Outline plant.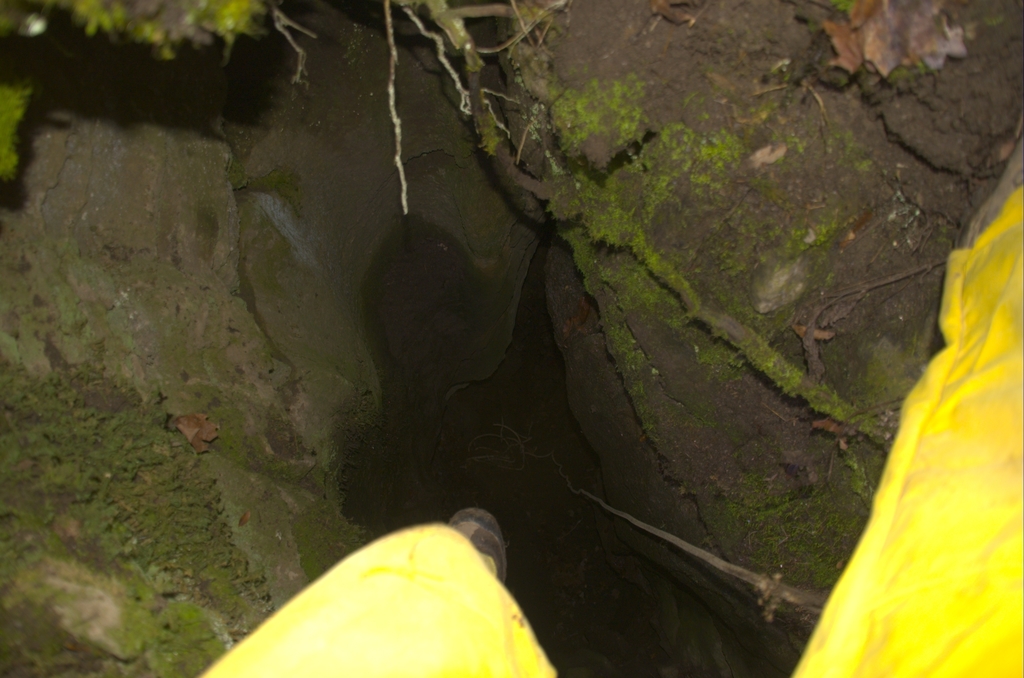
Outline: left=0, top=0, right=317, bottom=183.
